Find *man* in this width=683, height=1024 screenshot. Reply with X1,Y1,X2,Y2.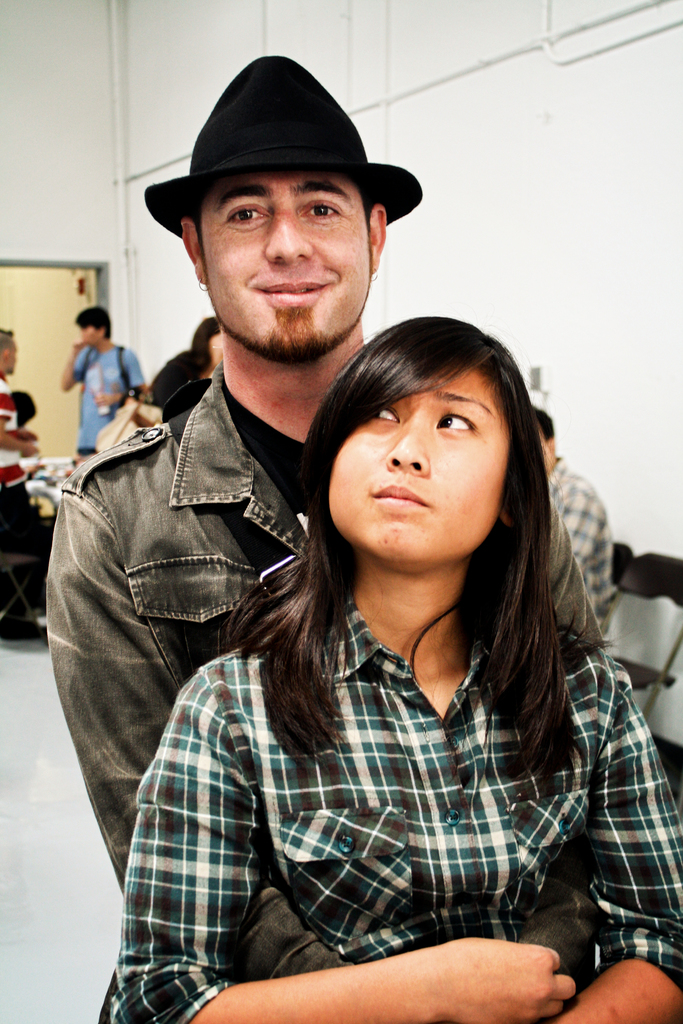
61,310,145,456.
